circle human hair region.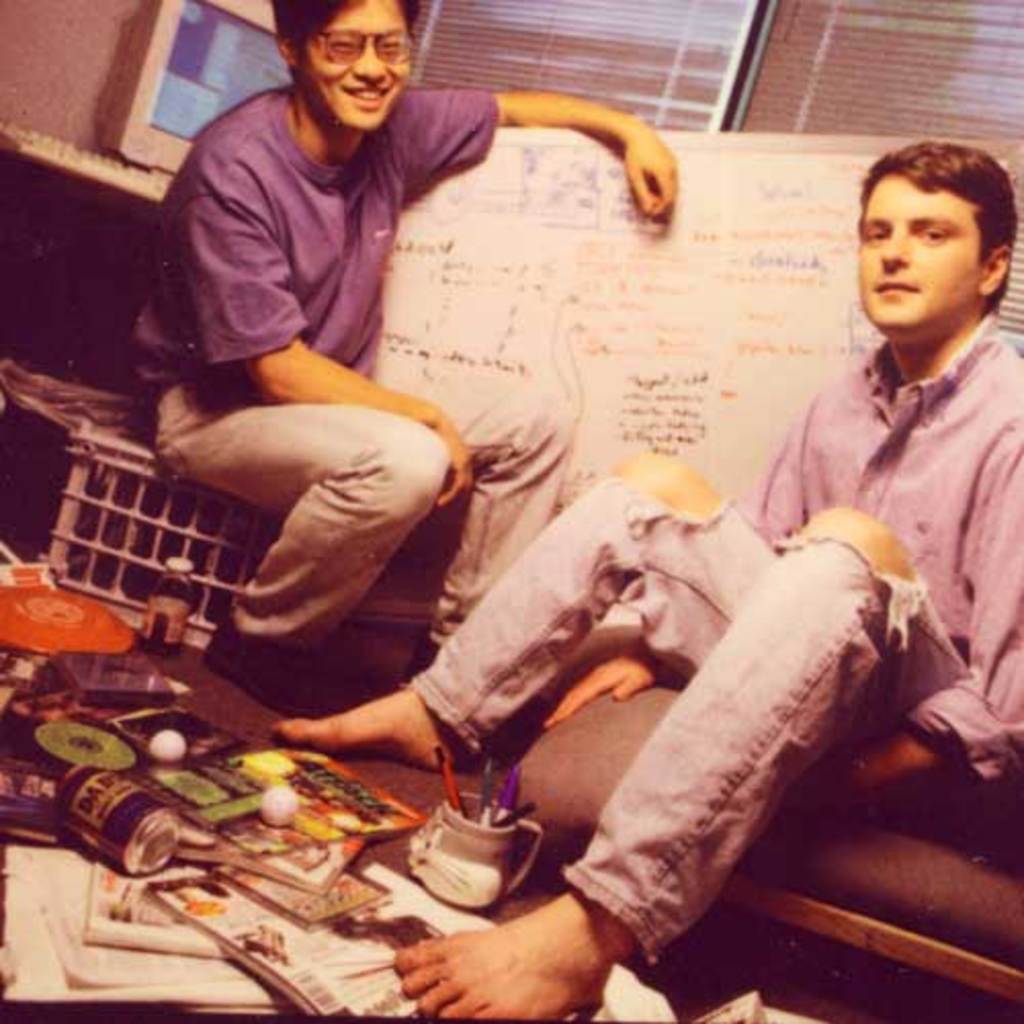
Region: rect(268, 0, 426, 74).
